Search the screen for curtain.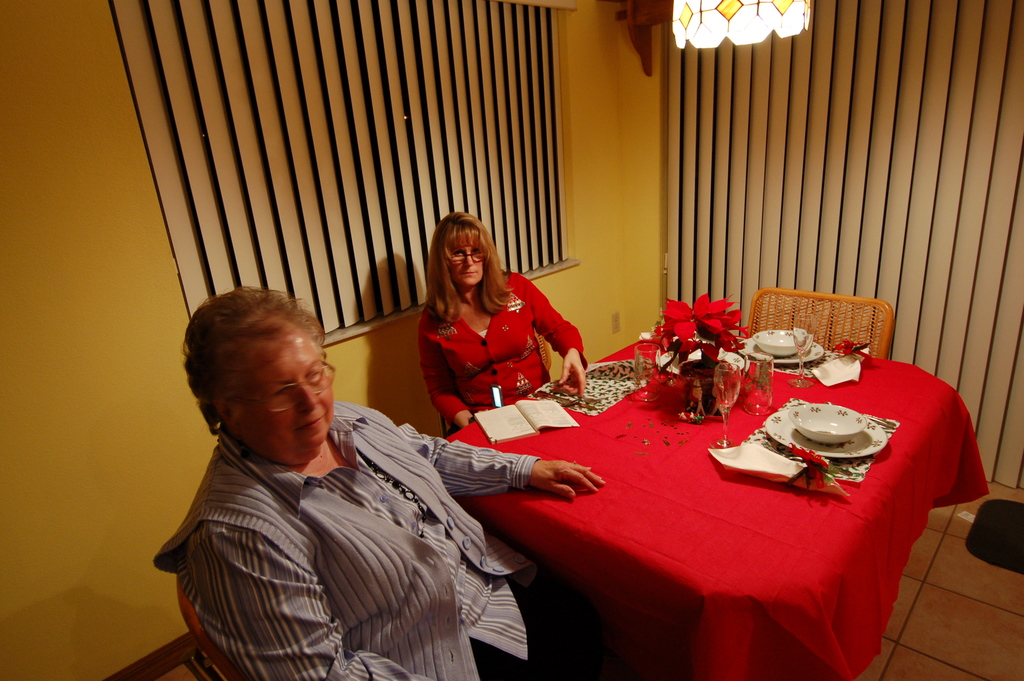
Found at detection(611, 15, 1011, 385).
